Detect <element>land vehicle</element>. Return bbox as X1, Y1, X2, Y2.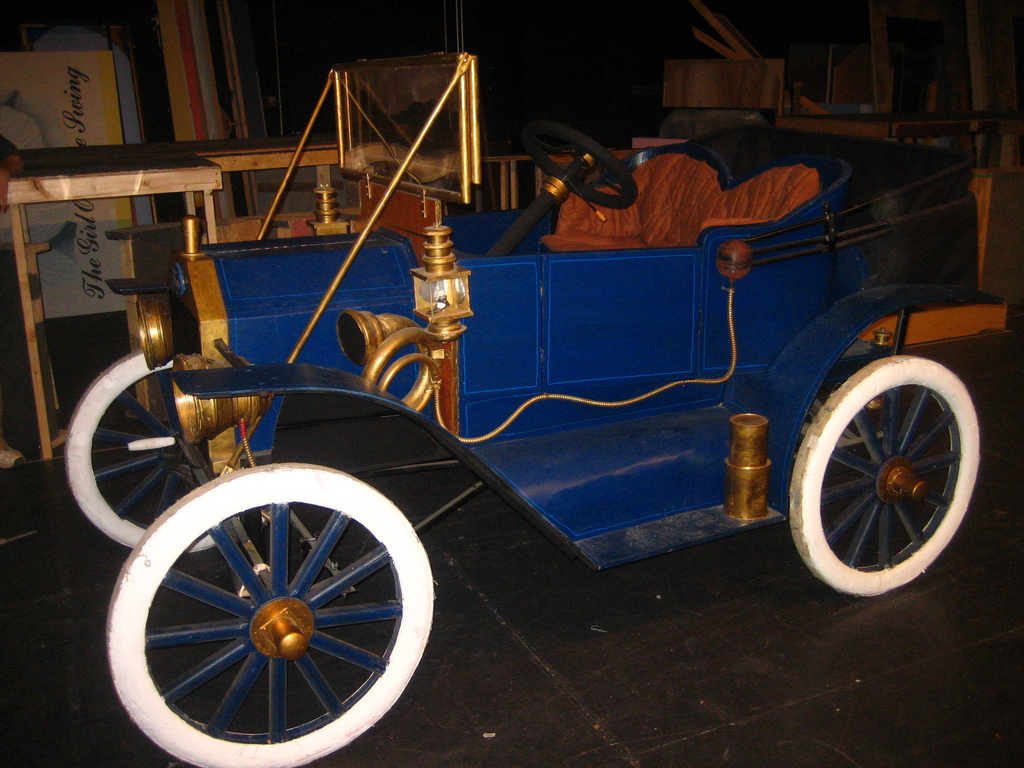
48, 18, 1018, 765.
